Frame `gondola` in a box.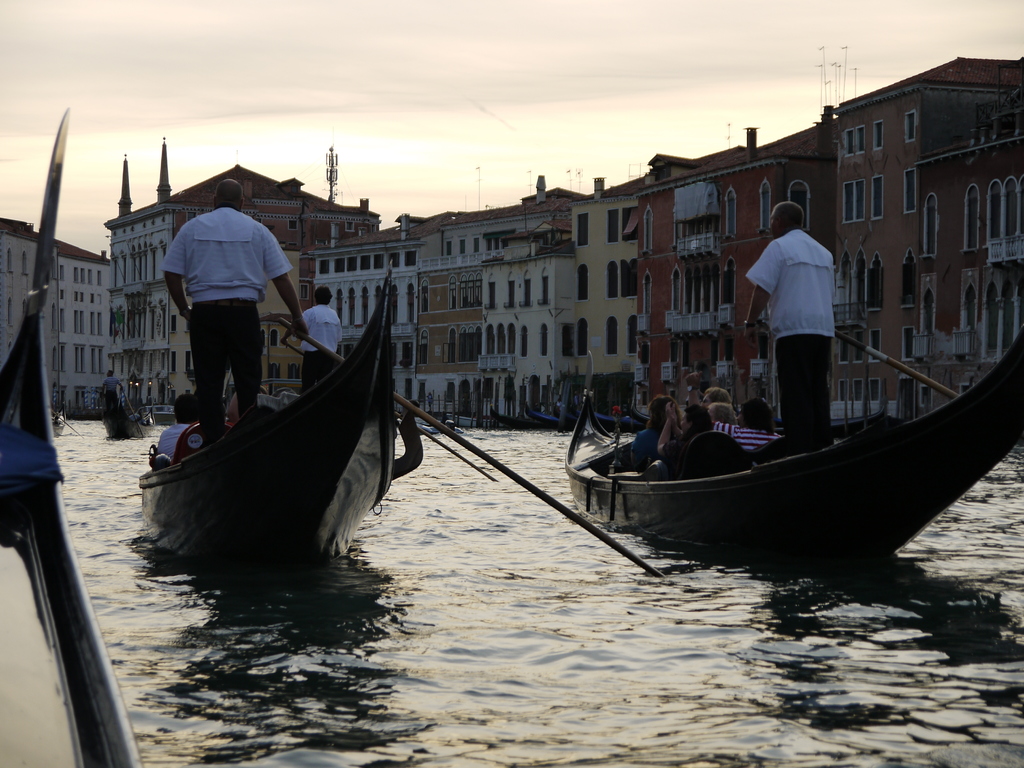
[left=134, top=255, right=425, bottom=594].
